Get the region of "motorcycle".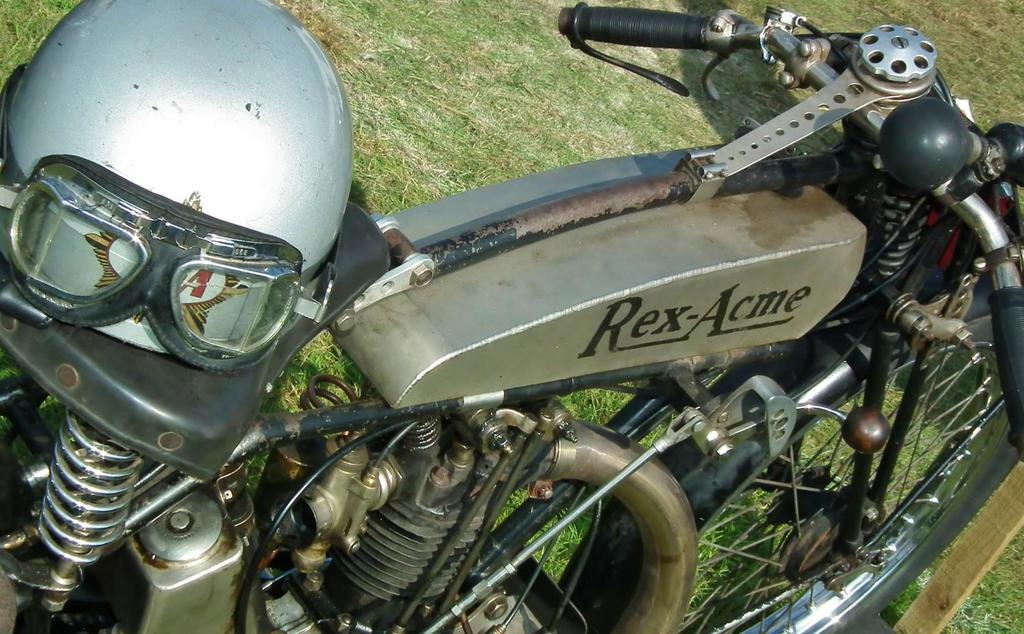
0/0/1023/633.
